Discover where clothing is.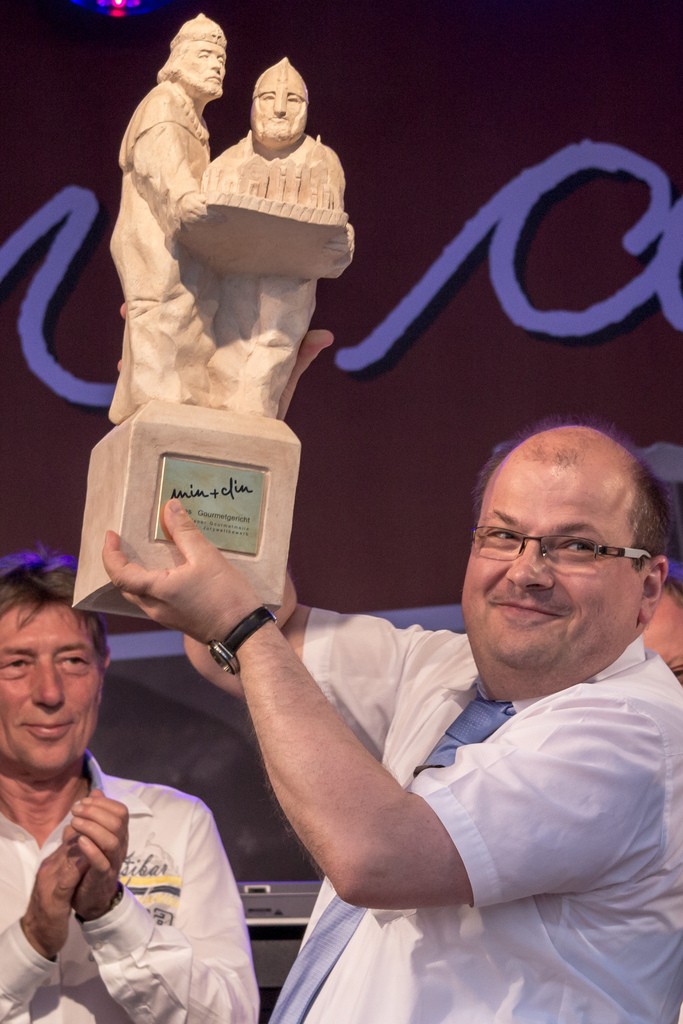
Discovered at [x1=16, y1=778, x2=261, y2=1023].
